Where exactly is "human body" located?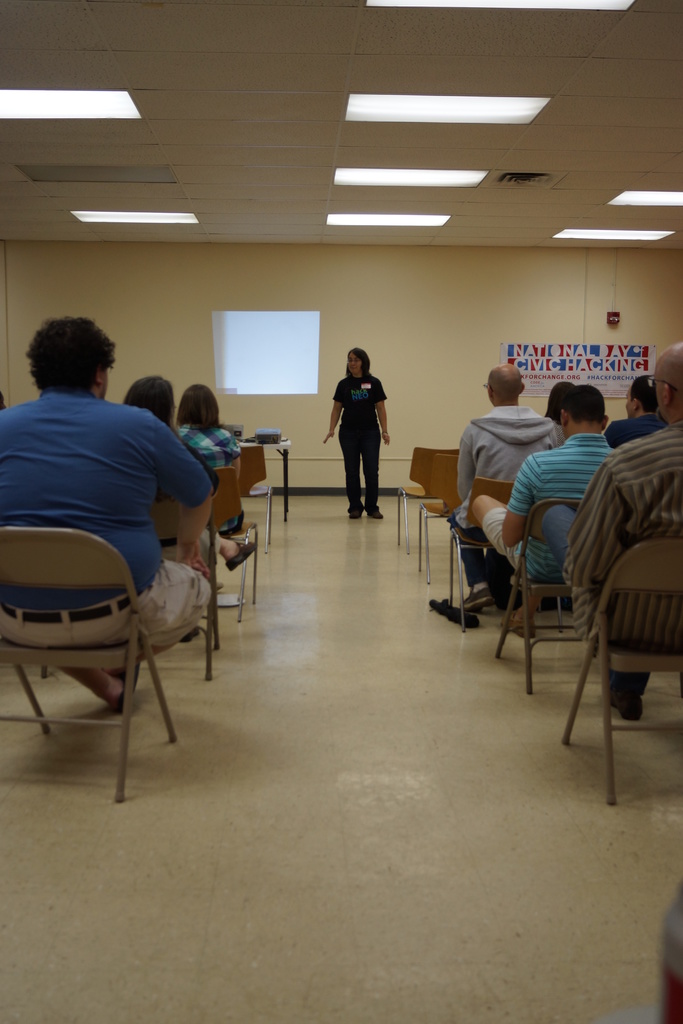
Its bounding box is (460,365,556,598).
